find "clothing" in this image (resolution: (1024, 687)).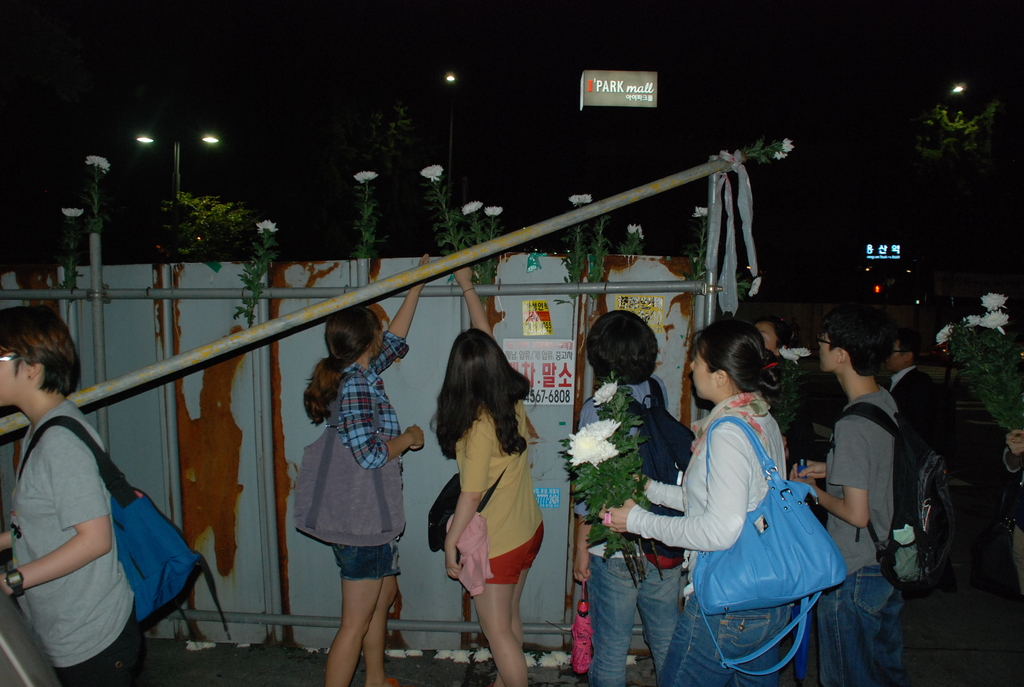
bbox=[881, 367, 931, 410].
